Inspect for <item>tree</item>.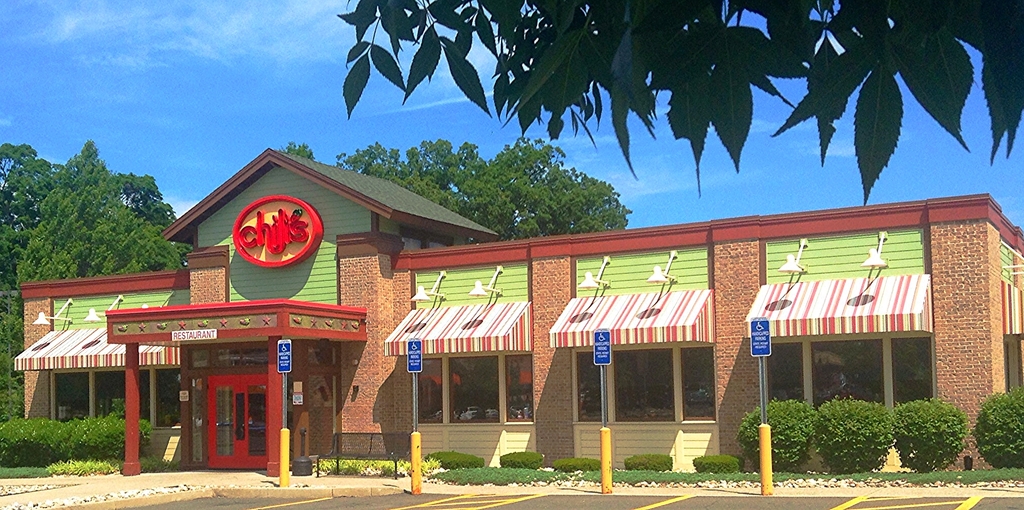
Inspection: box=[283, 134, 461, 196].
